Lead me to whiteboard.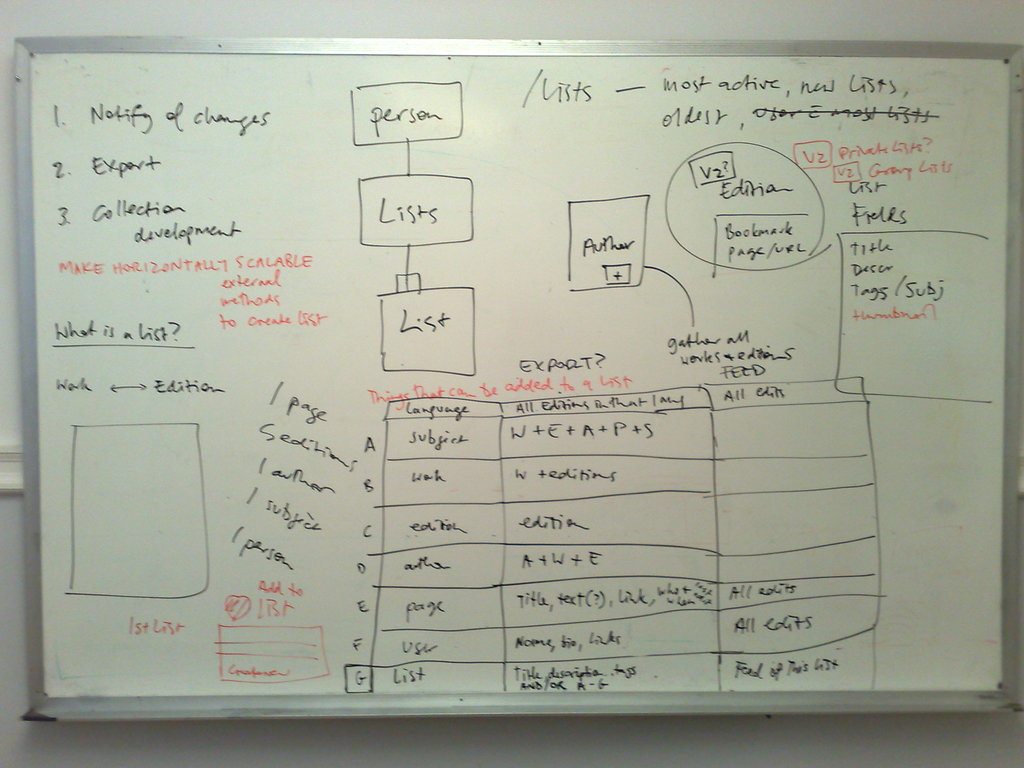
Lead to box(12, 26, 1023, 725).
